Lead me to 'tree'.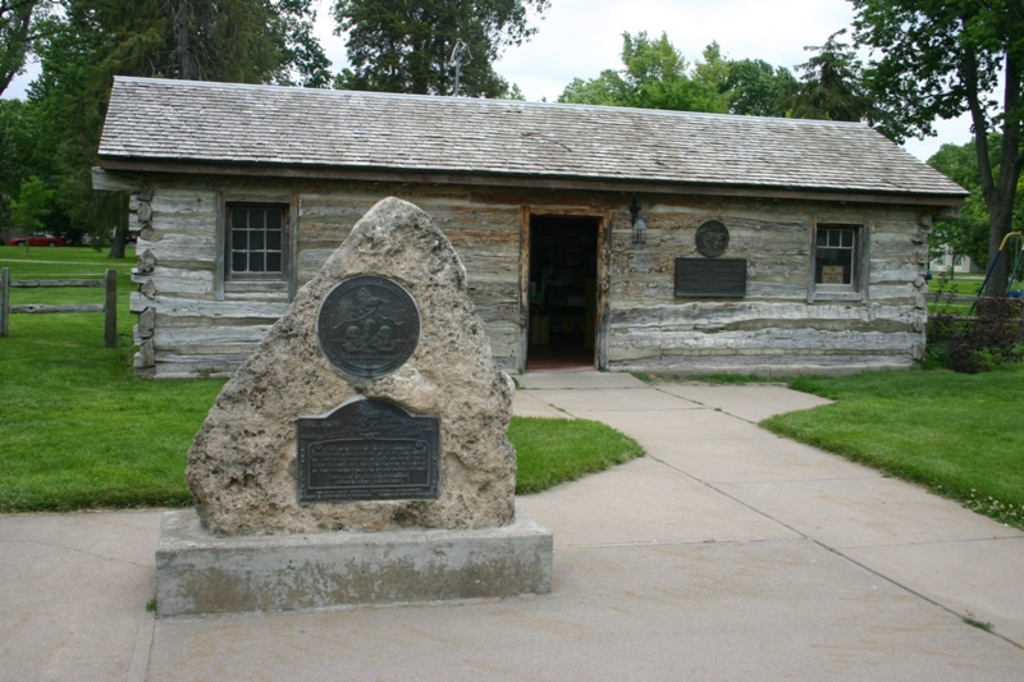
Lead to BBox(795, 27, 881, 131).
